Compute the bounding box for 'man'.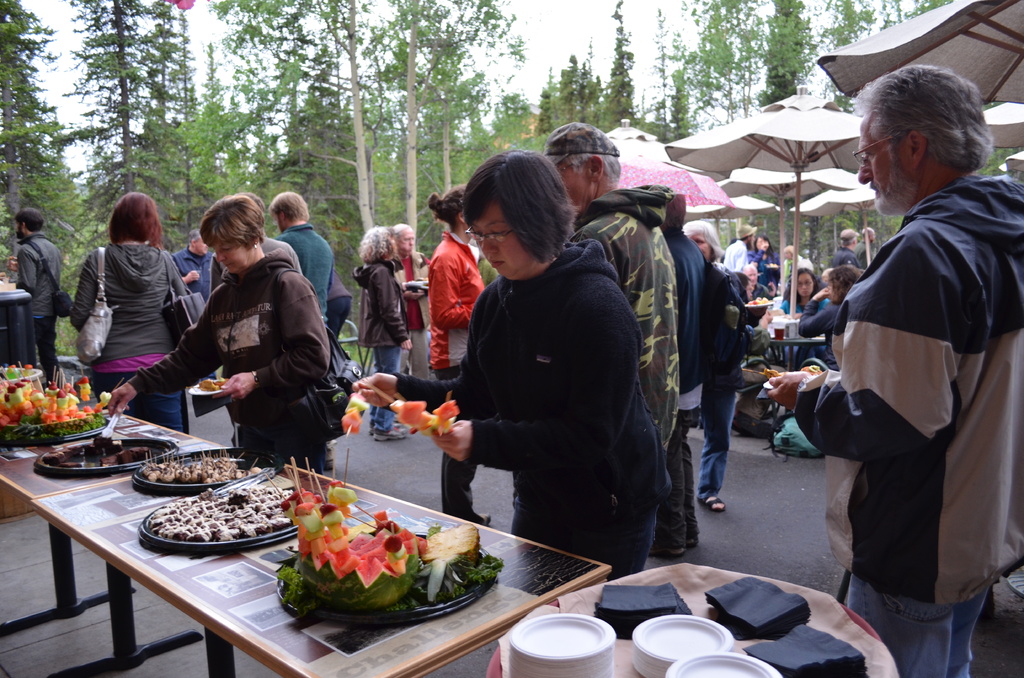
pyautogui.locateOnScreen(6, 208, 64, 386).
